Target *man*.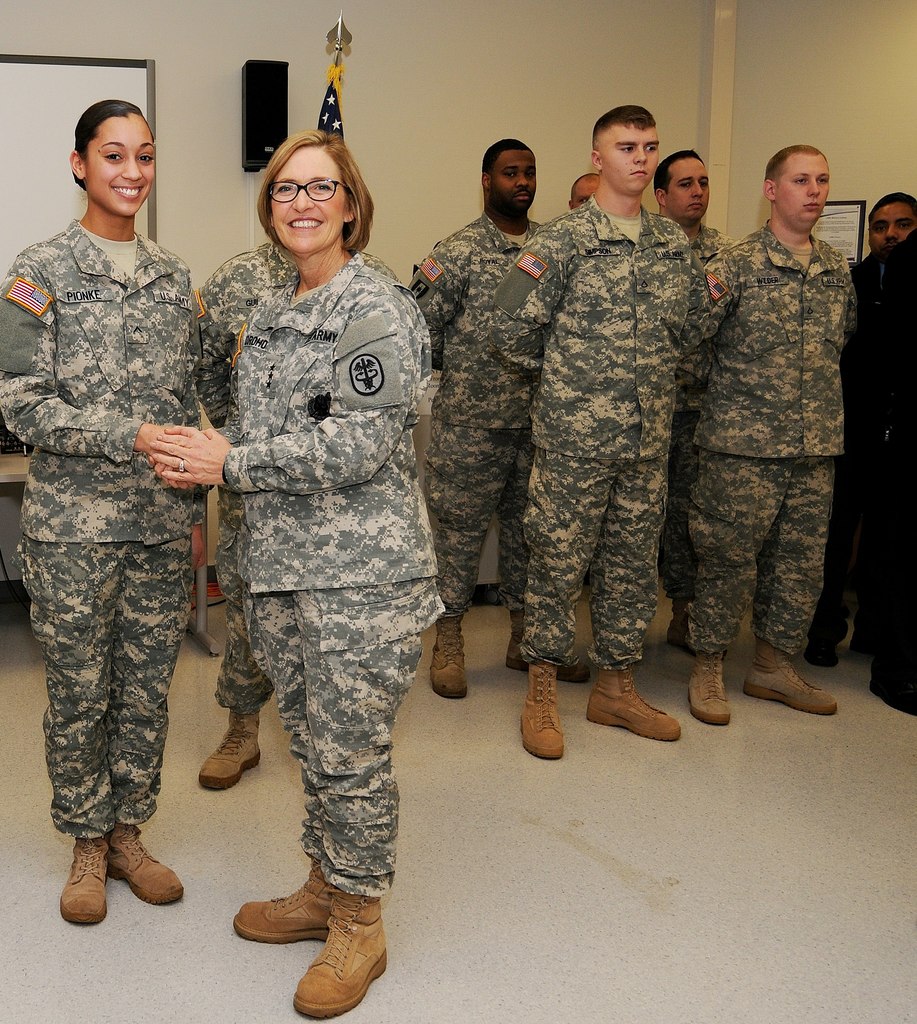
Target region: rect(548, 165, 689, 628).
